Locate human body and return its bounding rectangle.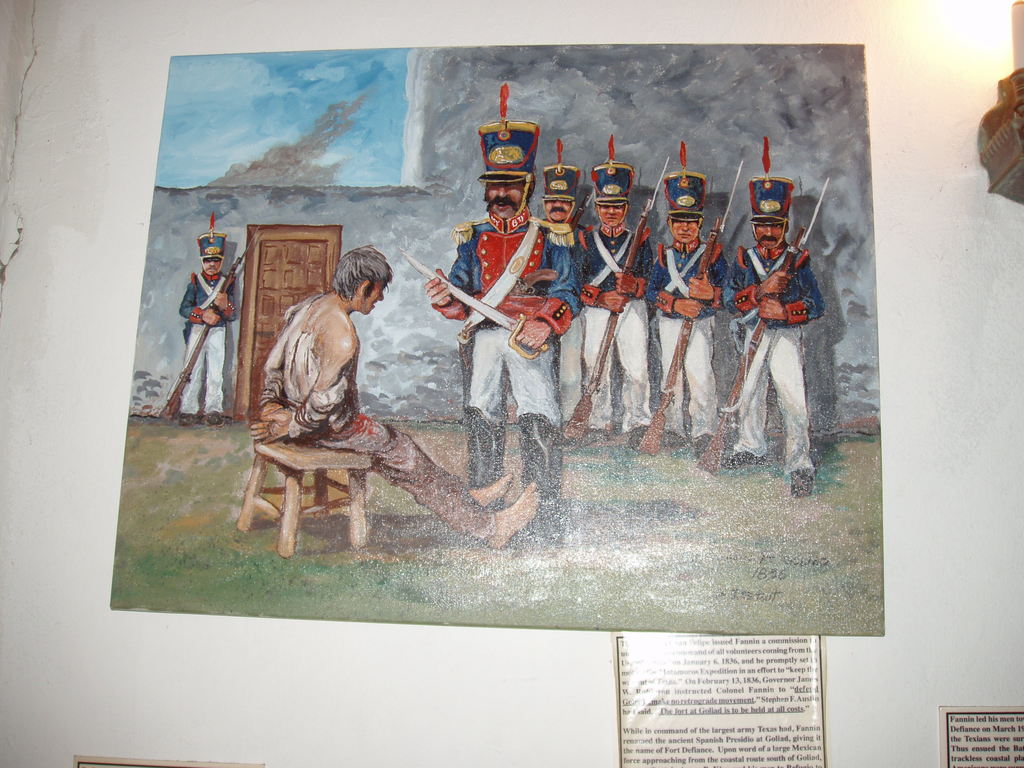
crop(532, 154, 585, 436).
